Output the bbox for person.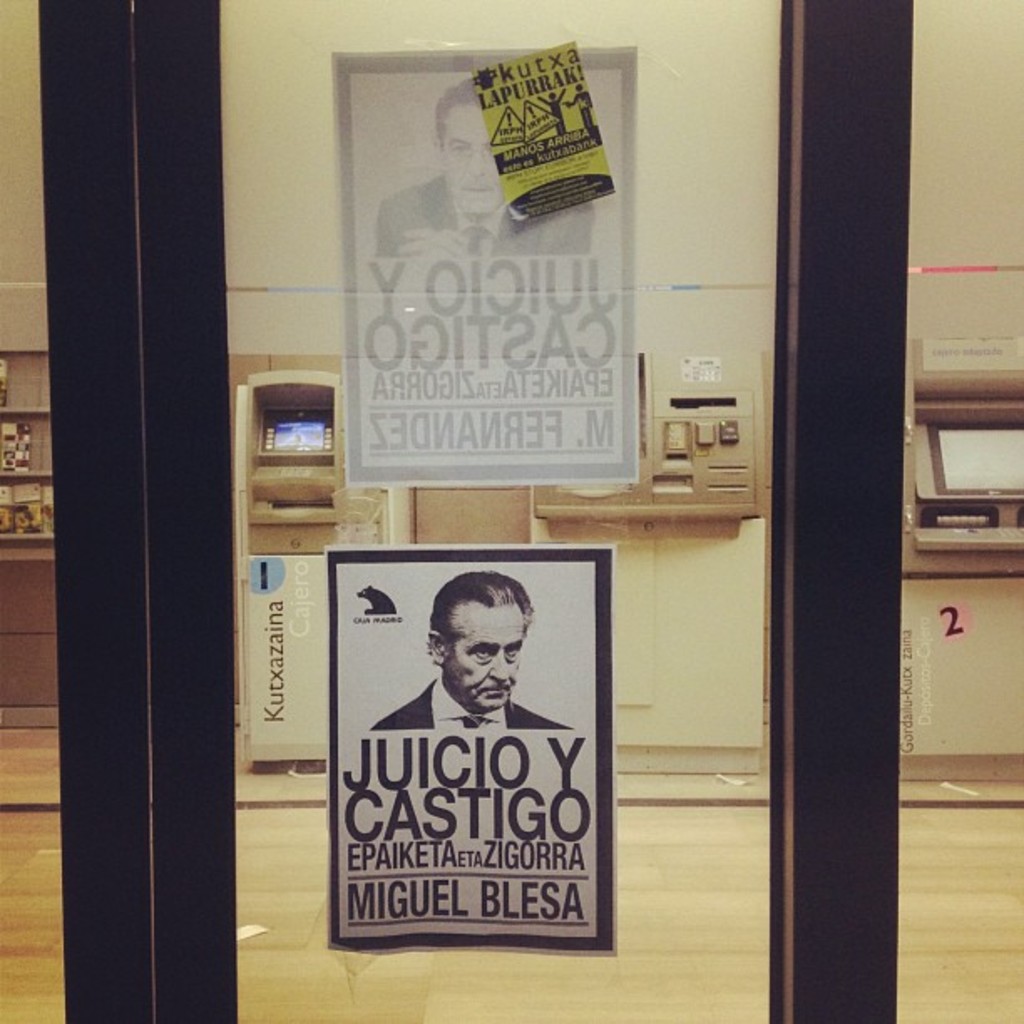
<region>370, 571, 584, 733</region>.
